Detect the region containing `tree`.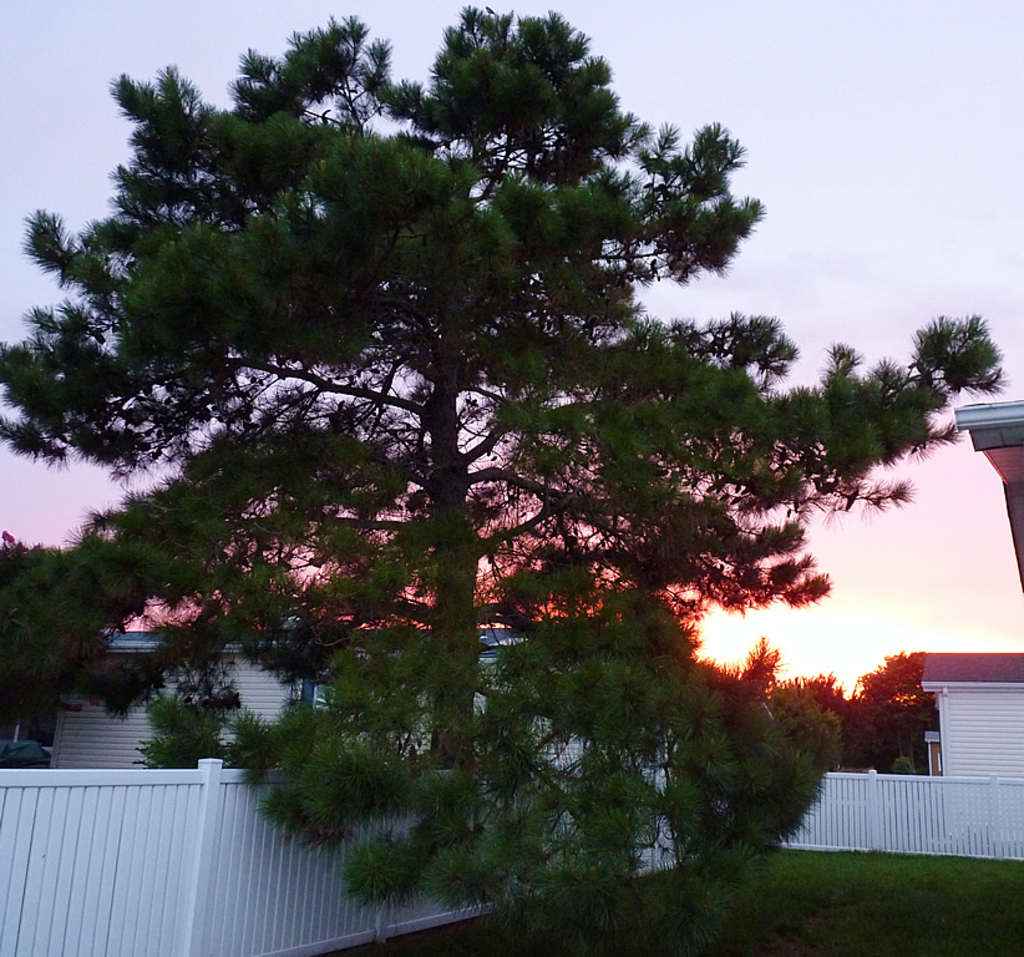
Rect(0, 2, 999, 907).
